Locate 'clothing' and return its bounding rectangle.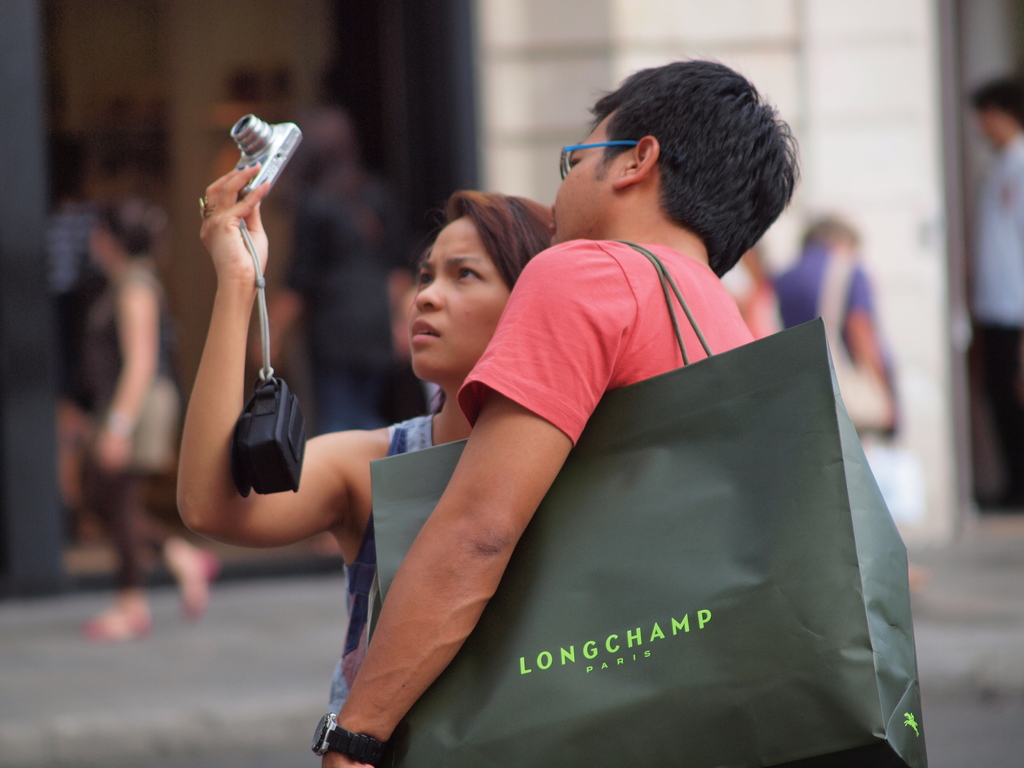
<region>99, 259, 183, 577</region>.
